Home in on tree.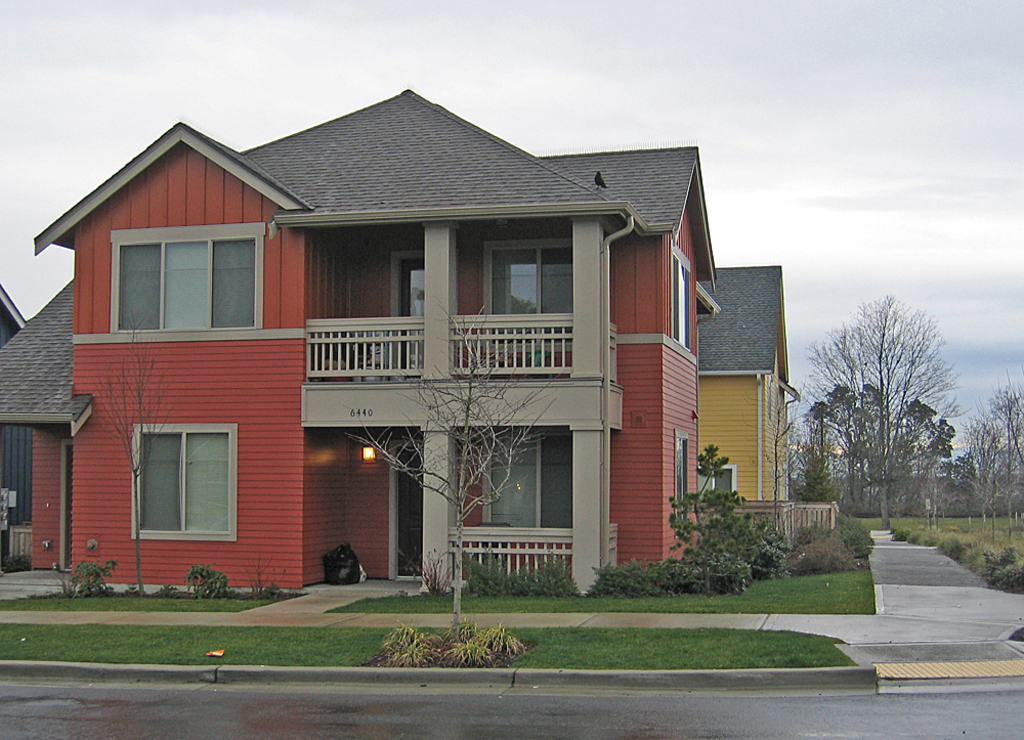
Homed in at <bbox>89, 341, 186, 589</bbox>.
